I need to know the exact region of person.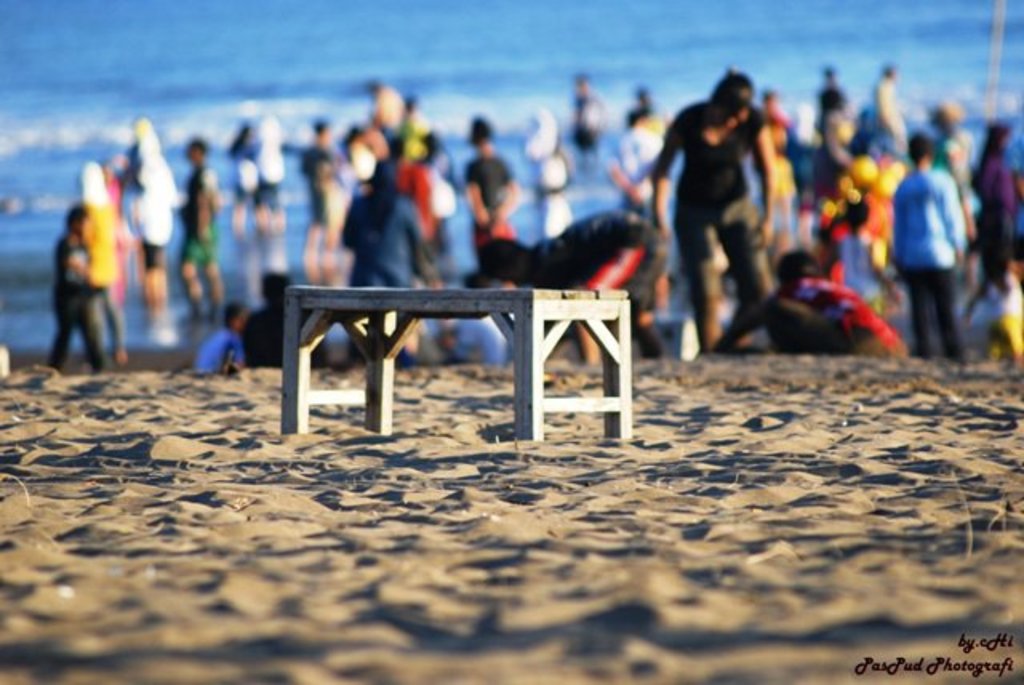
Region: (x1=186, y1=299, x2=254, y2=378).
